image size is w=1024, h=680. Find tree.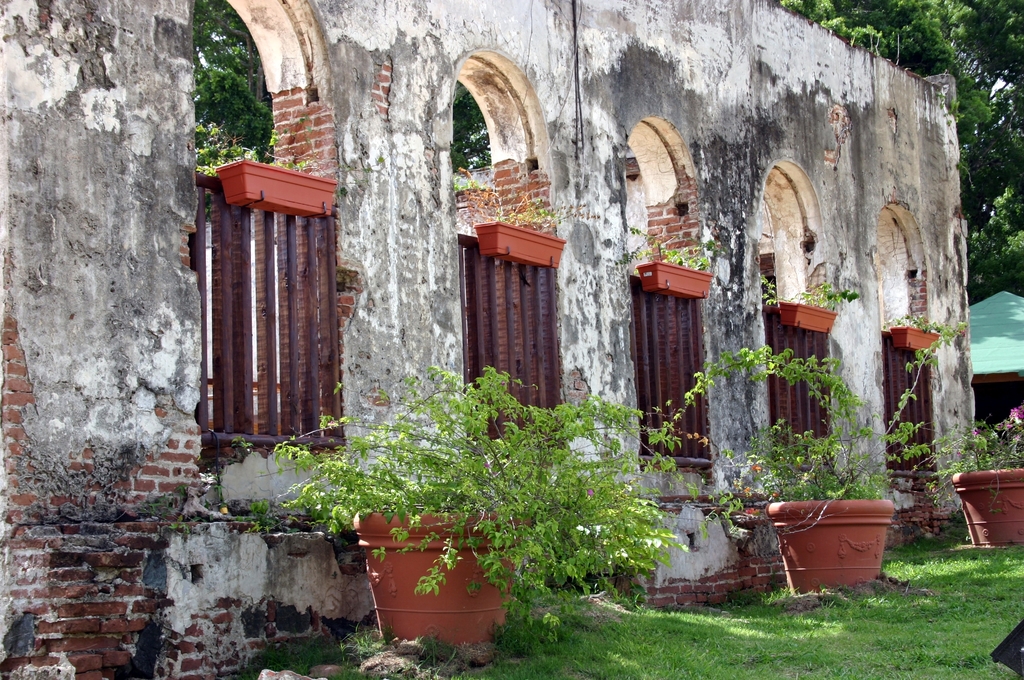
bbox=[185, 0, 305, 163].
